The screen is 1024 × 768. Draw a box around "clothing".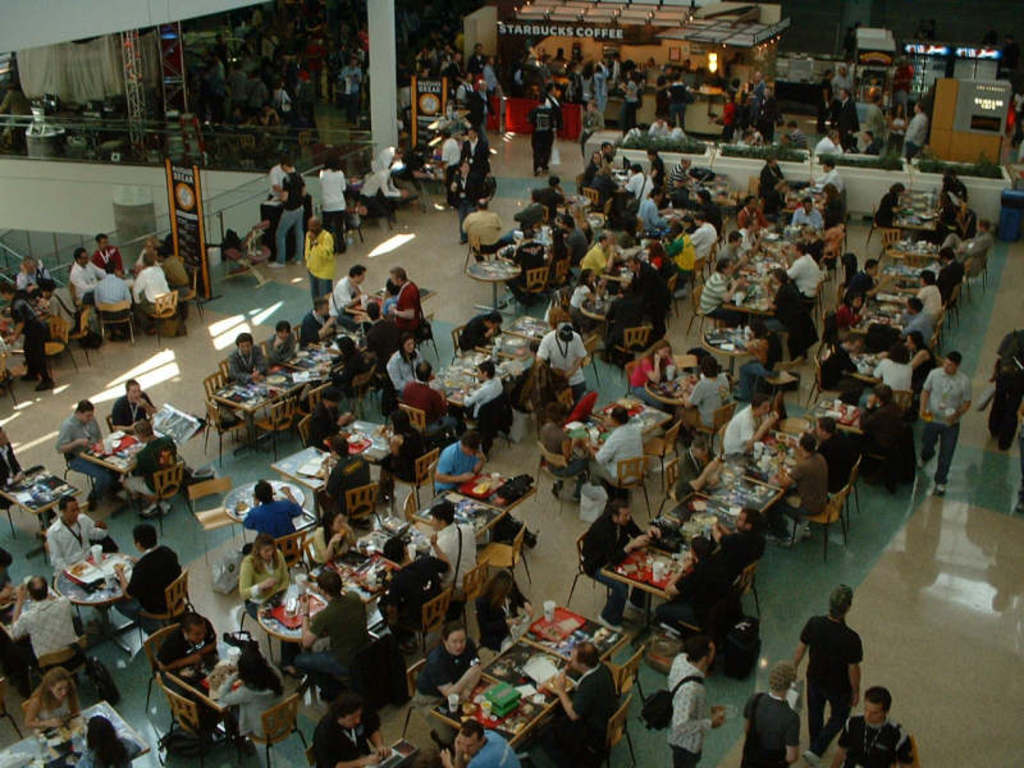
{"left": 584, "top": 513, "right": 655, "bottom": 621}.
